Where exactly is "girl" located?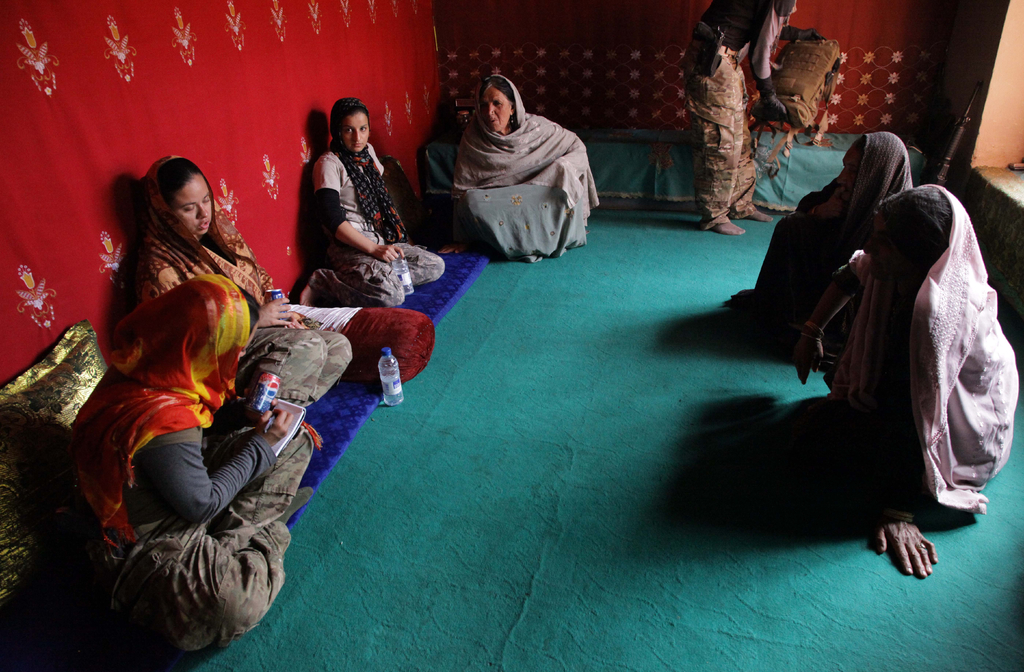
Its bounding box is 90:274:319:637.
